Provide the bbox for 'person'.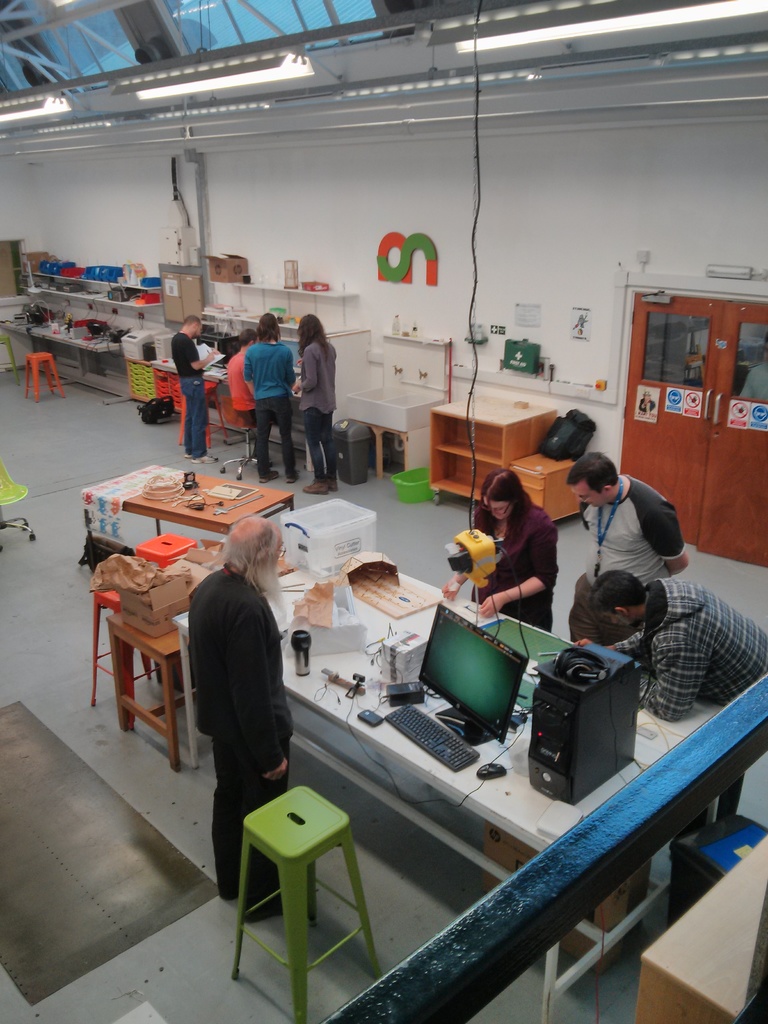
box(289, 310, 342, 495).
